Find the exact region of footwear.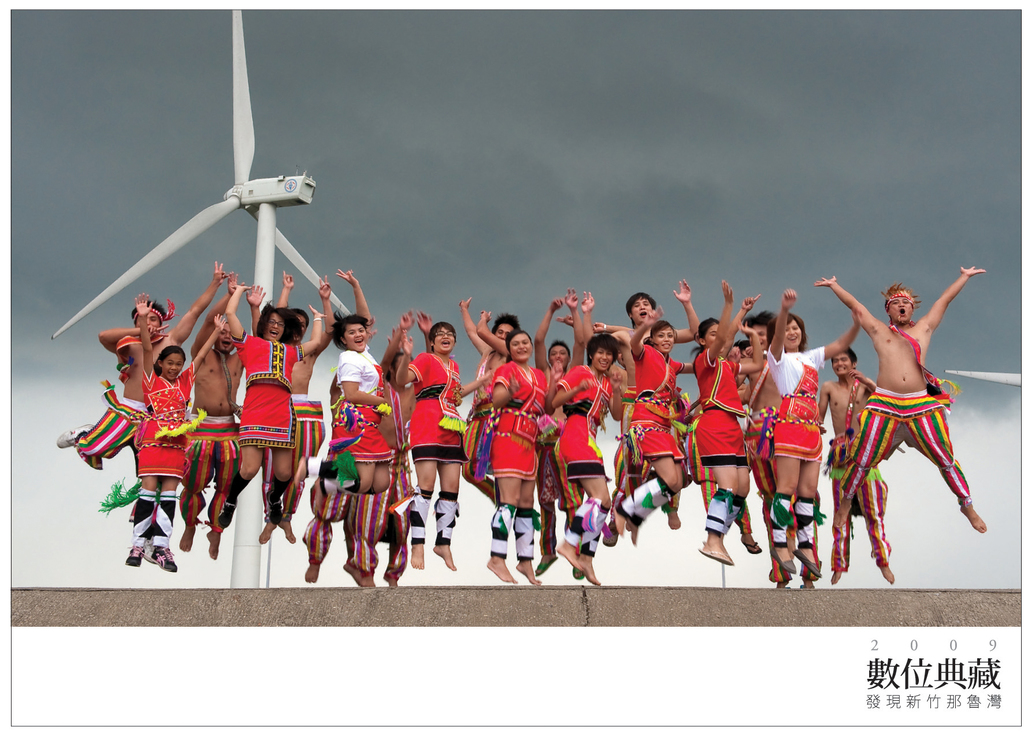
Exact region: [56,423,93,450].
